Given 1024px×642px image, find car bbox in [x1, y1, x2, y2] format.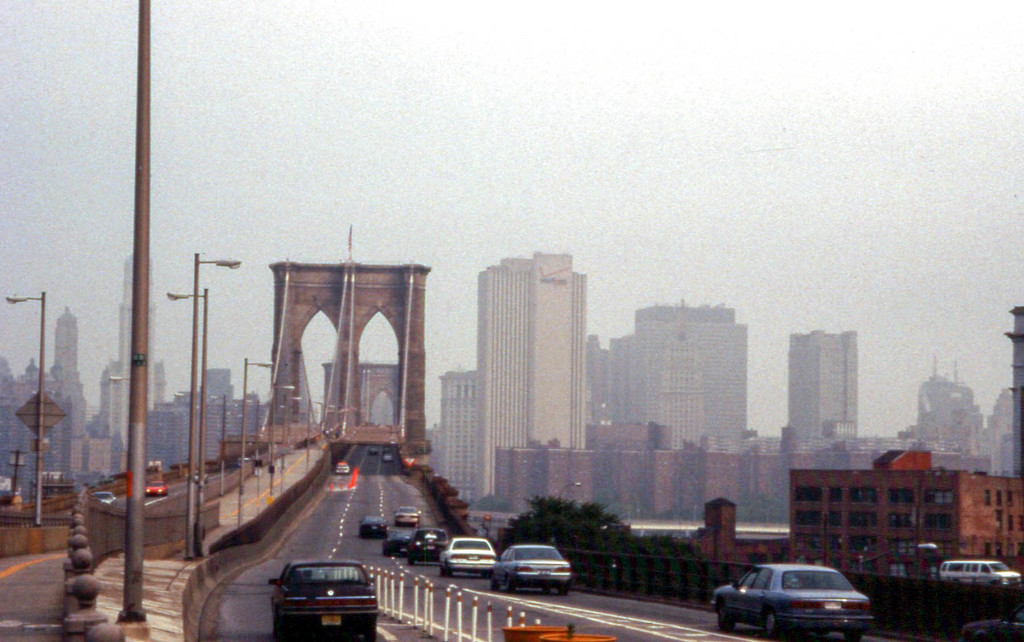
[490, 542, 575, 600].
